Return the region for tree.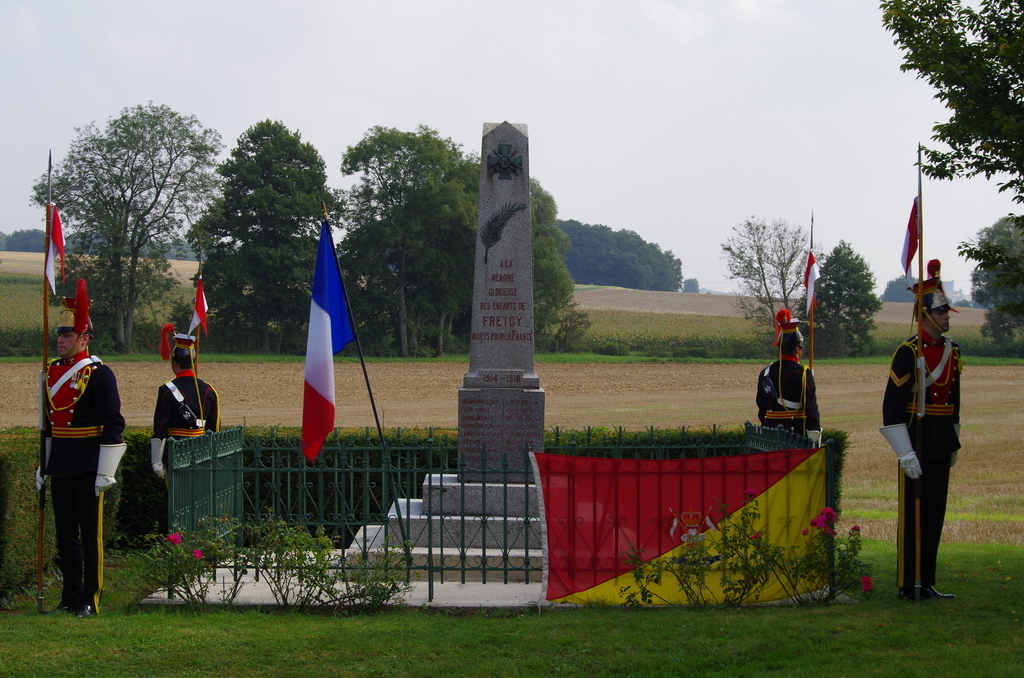
54,224,178,354.
